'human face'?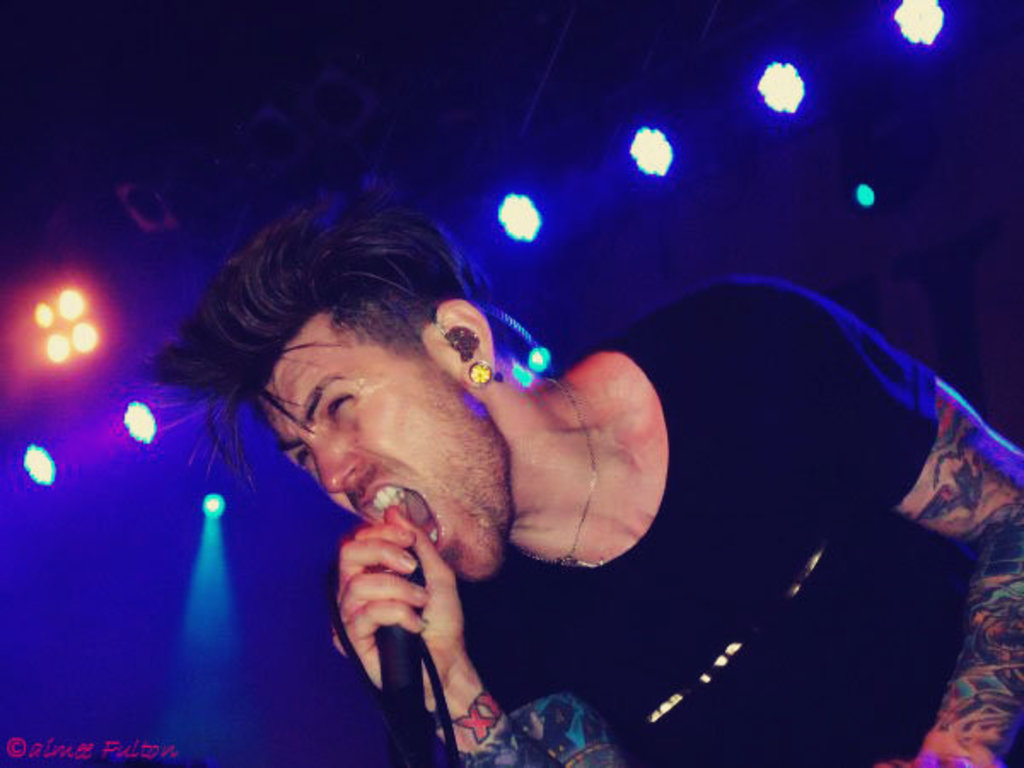
263 314 510 579
